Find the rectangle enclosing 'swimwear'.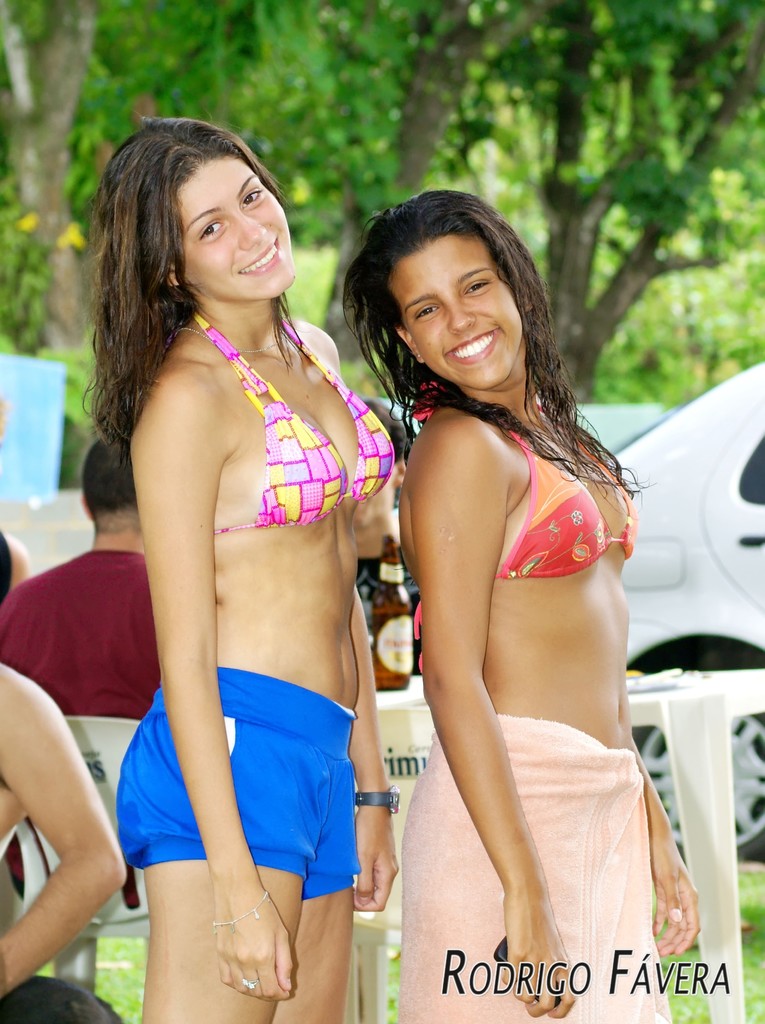
detection(199, 300, 404, 533).
